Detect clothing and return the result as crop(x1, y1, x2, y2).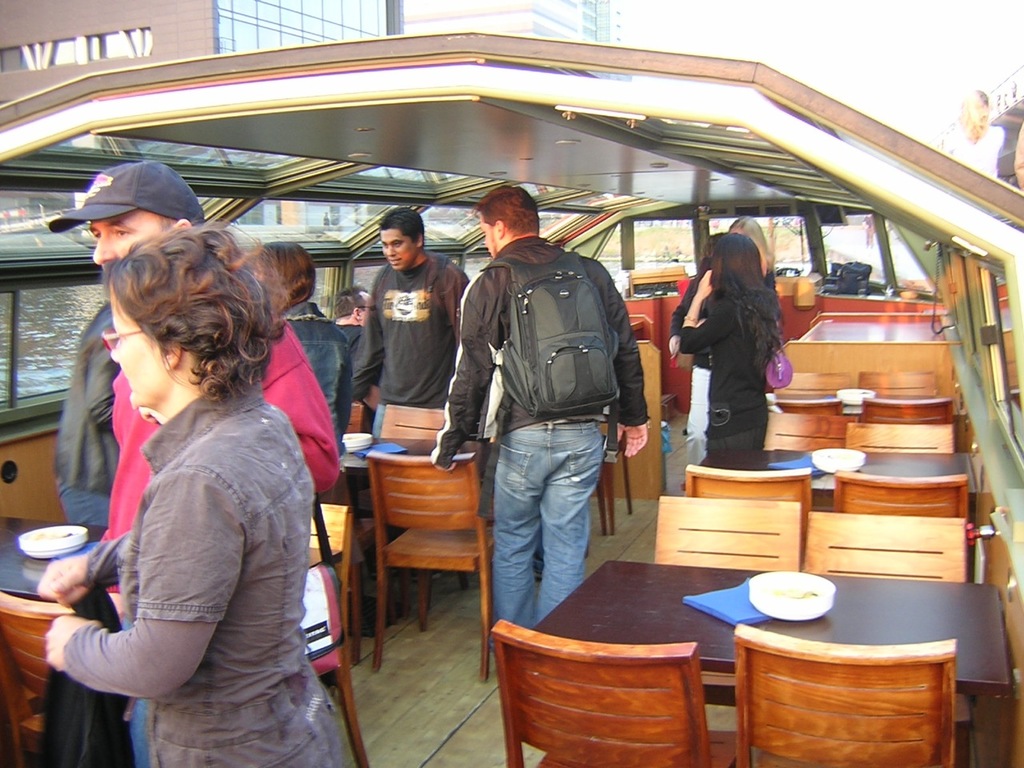
crop(346, 322, 371, 346).
